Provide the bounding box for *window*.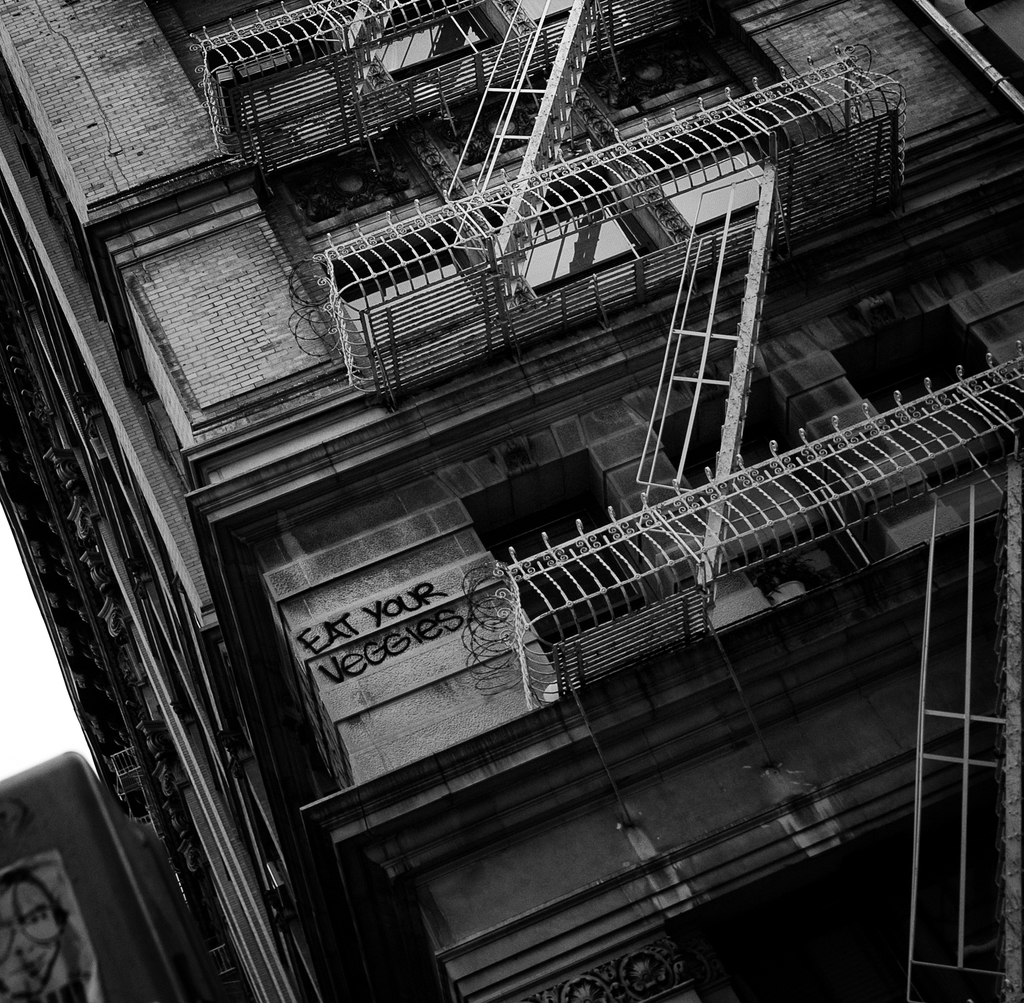
bbox(350, 0, 518, 75).
